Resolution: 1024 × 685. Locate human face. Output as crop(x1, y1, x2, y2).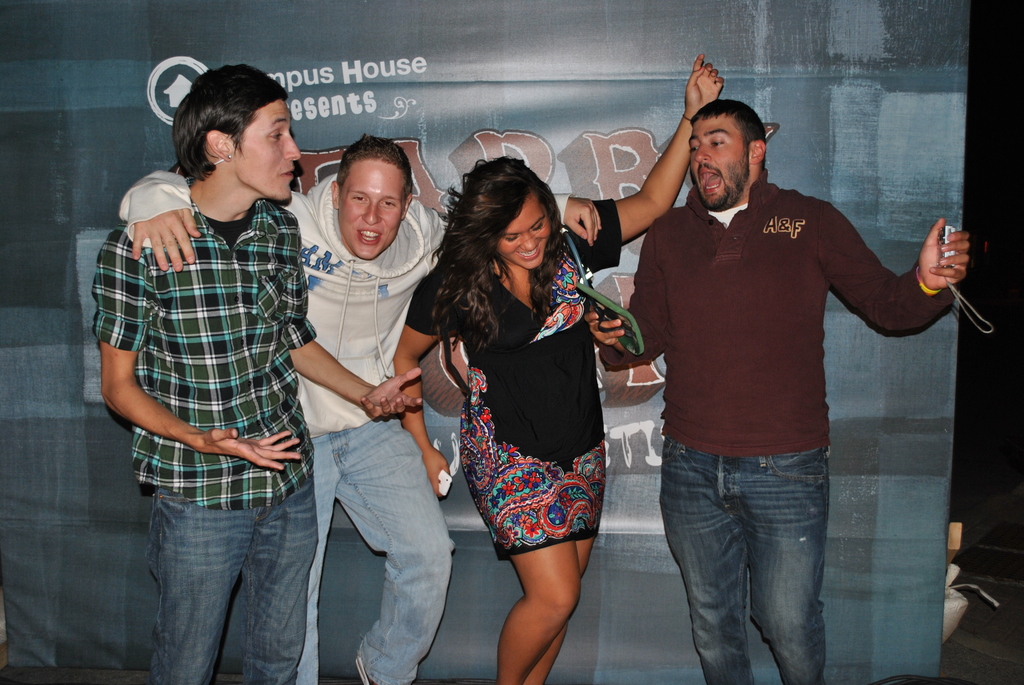
crop(339, 162, 401, 261).
